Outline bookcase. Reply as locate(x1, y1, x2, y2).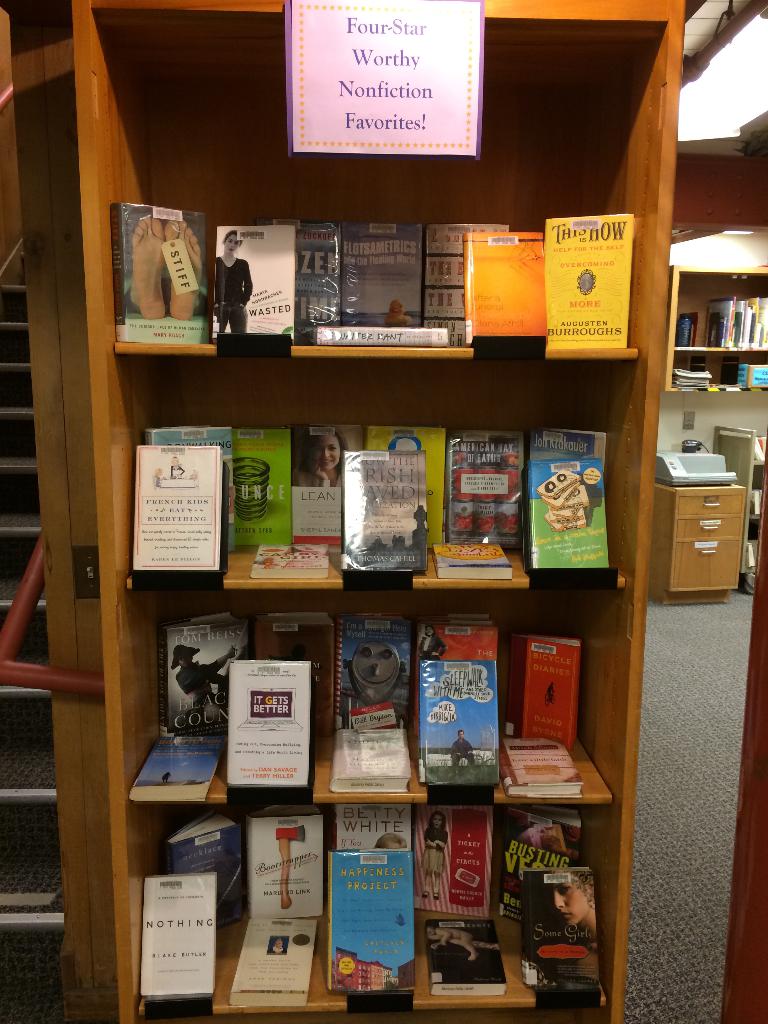
locate(658, 259, 767, 395).
